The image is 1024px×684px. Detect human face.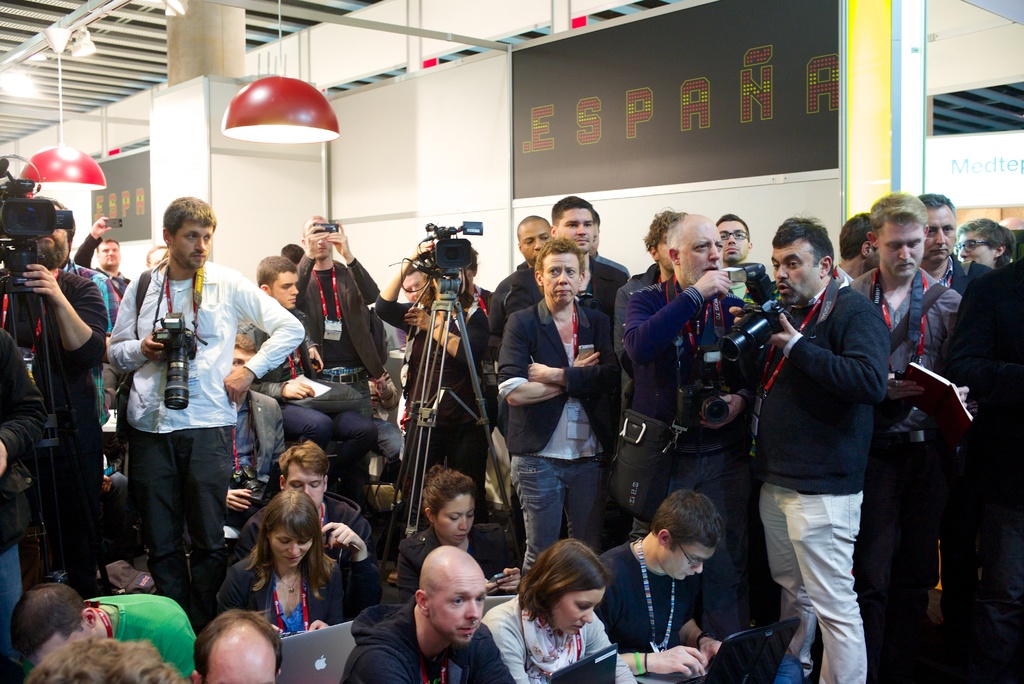
Detection: Rect(435, 493, 476, 546).
